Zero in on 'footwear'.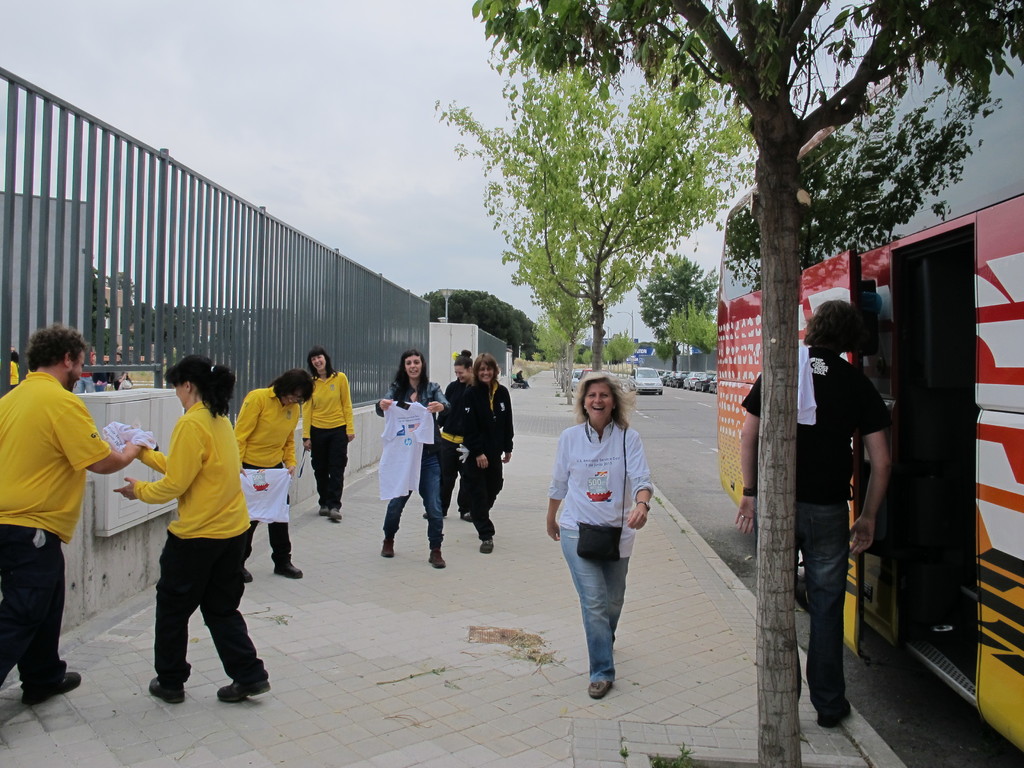
Zeroed in: {"left": 477, "top": 536, "right": 493, "bottom": 555}.
